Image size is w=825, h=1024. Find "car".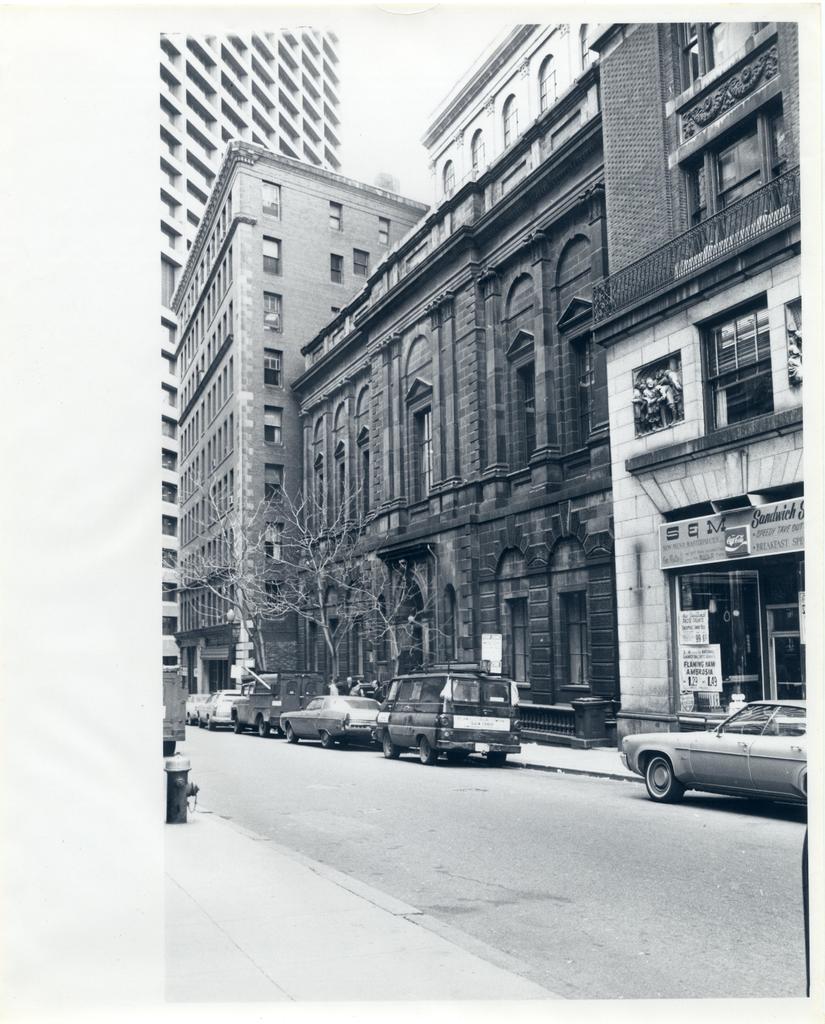
(left=208, top=686, right=248, bottom=732).
